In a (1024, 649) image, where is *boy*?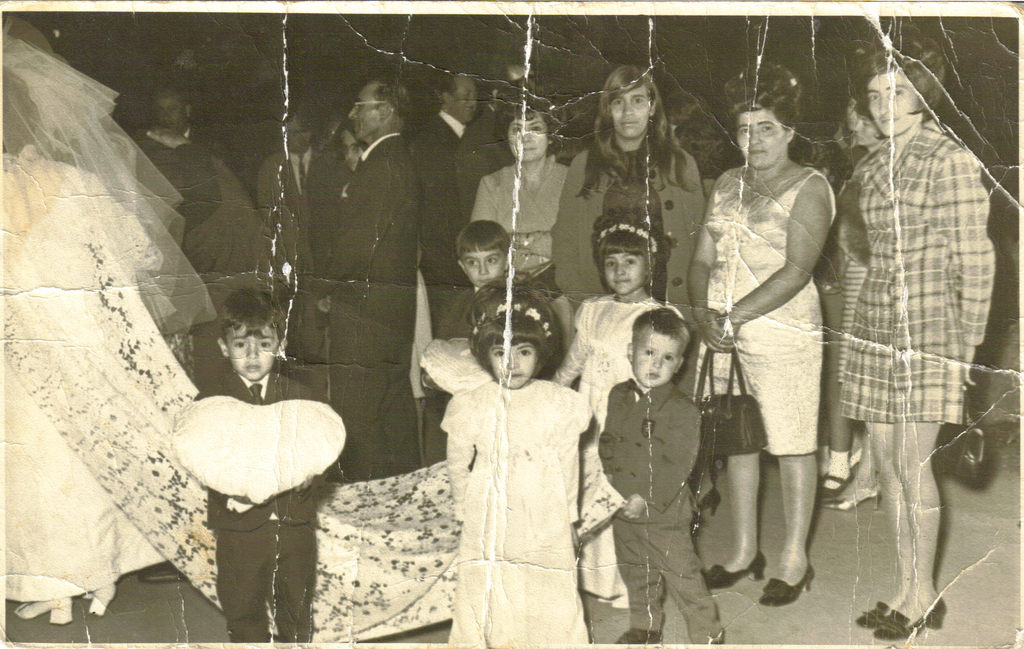
[190,287,337,648].
